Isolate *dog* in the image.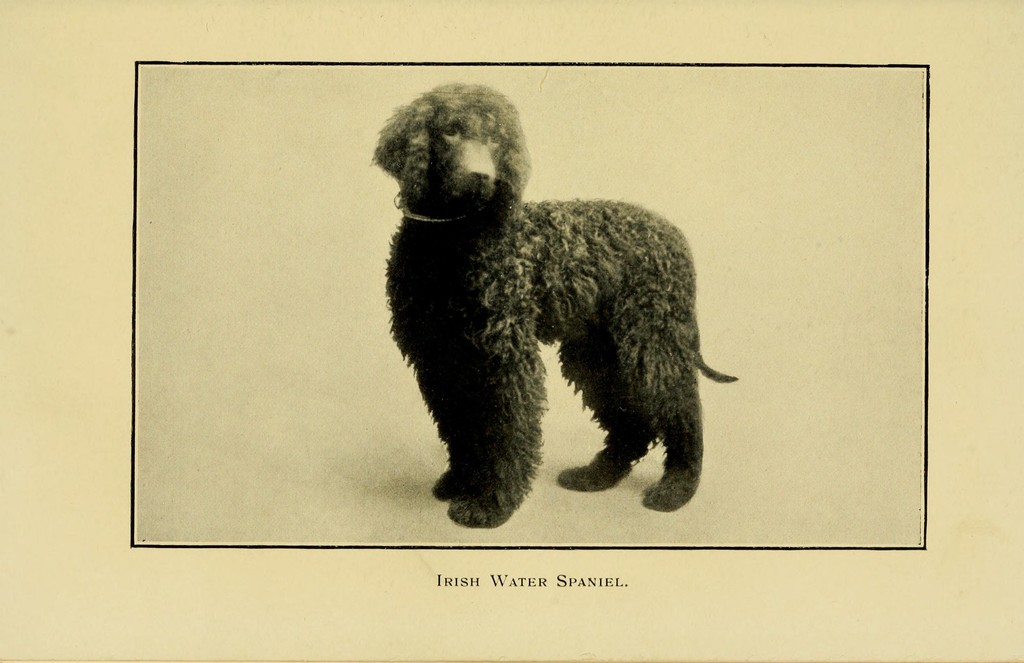
Isolated region: (372, 79, 739, 527).
